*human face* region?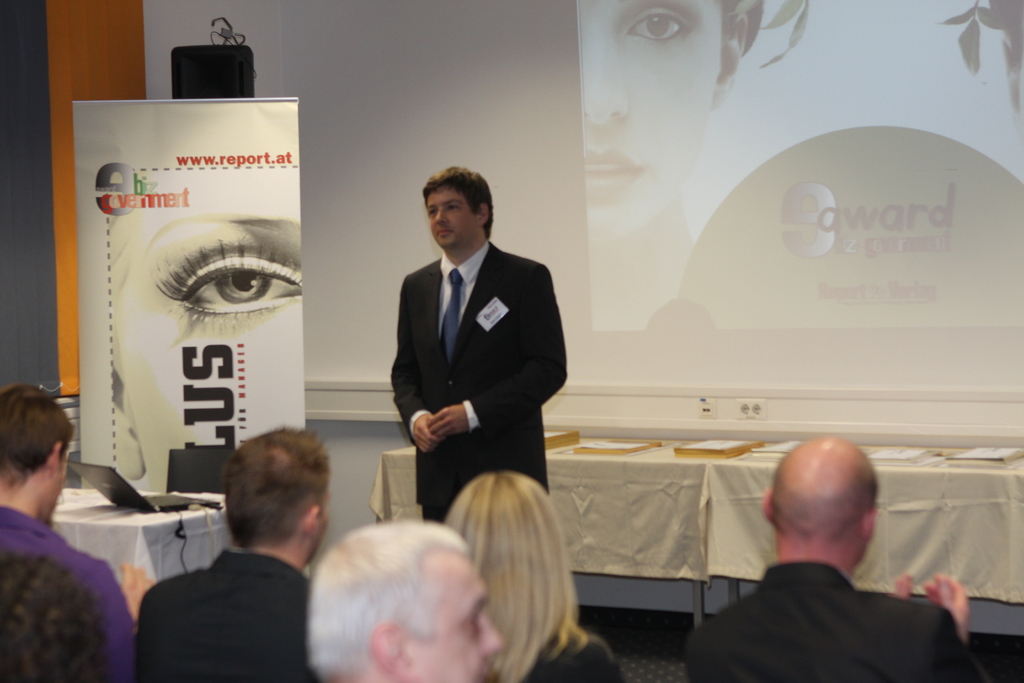
pyautogui.locateOnScreen(582, 0, 723, 233)
